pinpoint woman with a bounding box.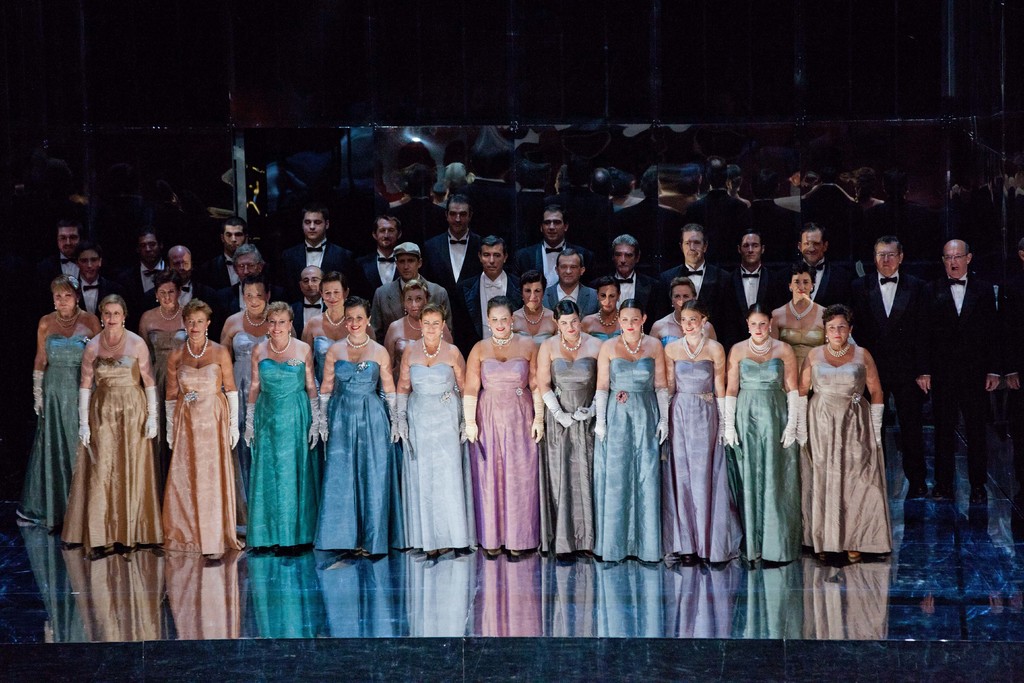
BBox(597, 302, 669, 563).
